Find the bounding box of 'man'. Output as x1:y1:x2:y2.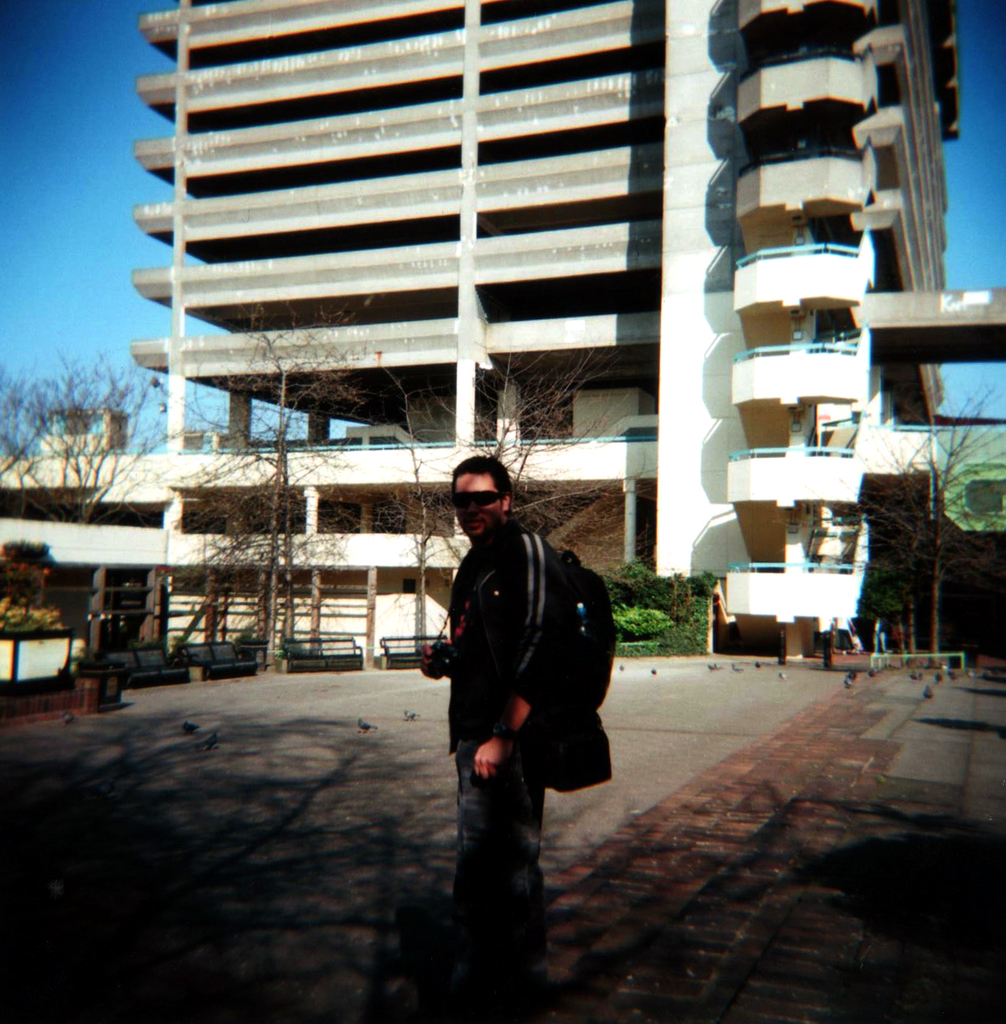
420:458:559:1017.
